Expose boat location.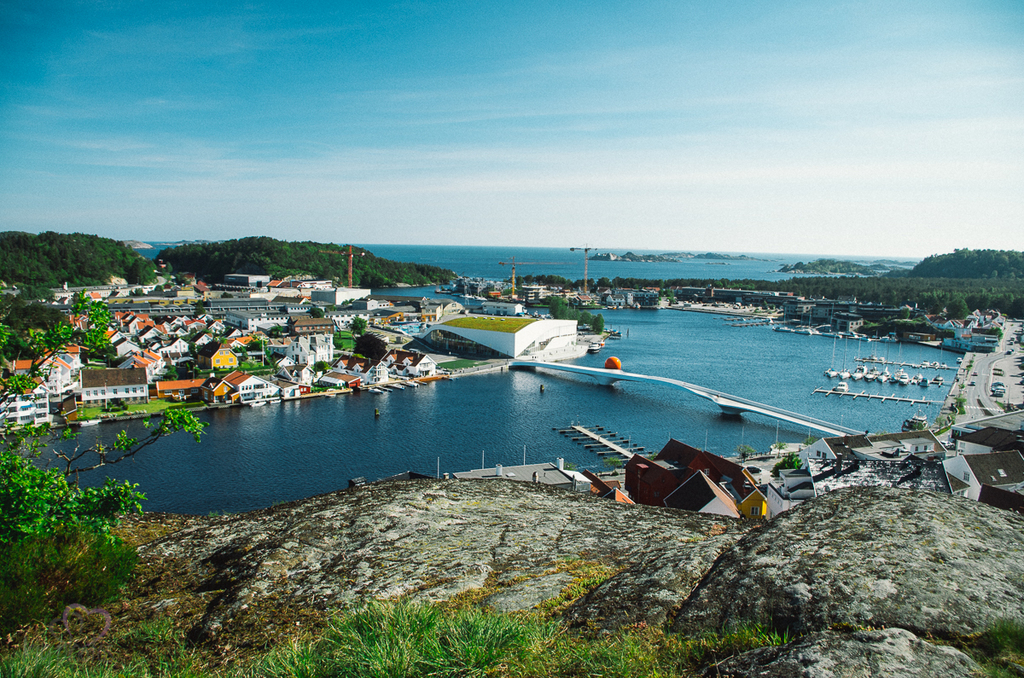
Exposed at box=[943, 362, 945, 368].
